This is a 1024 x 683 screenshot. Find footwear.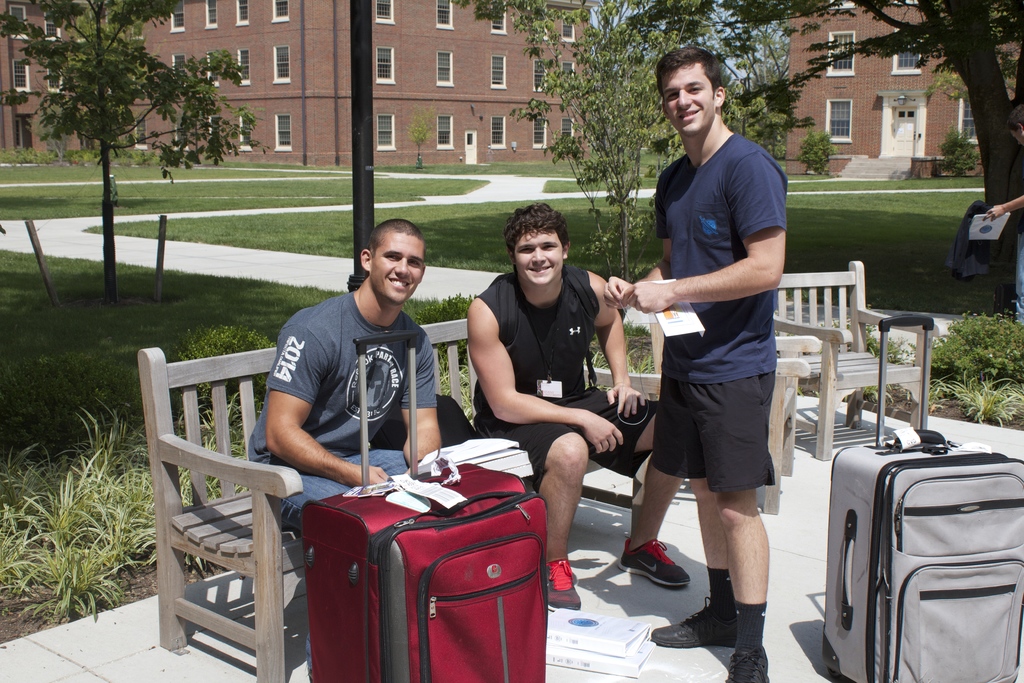
Bounding box: detection(548, 564, 583, 607).
